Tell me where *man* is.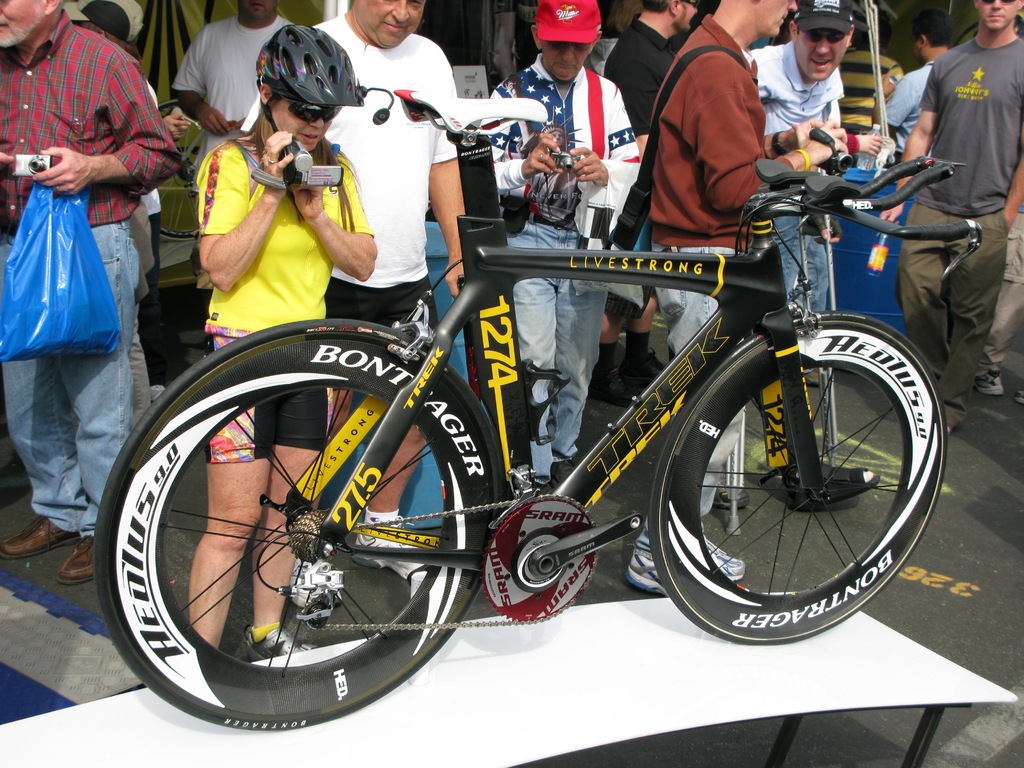
*man* is at pyautogui.locateOnScreen(745, 0, 894, 502).
